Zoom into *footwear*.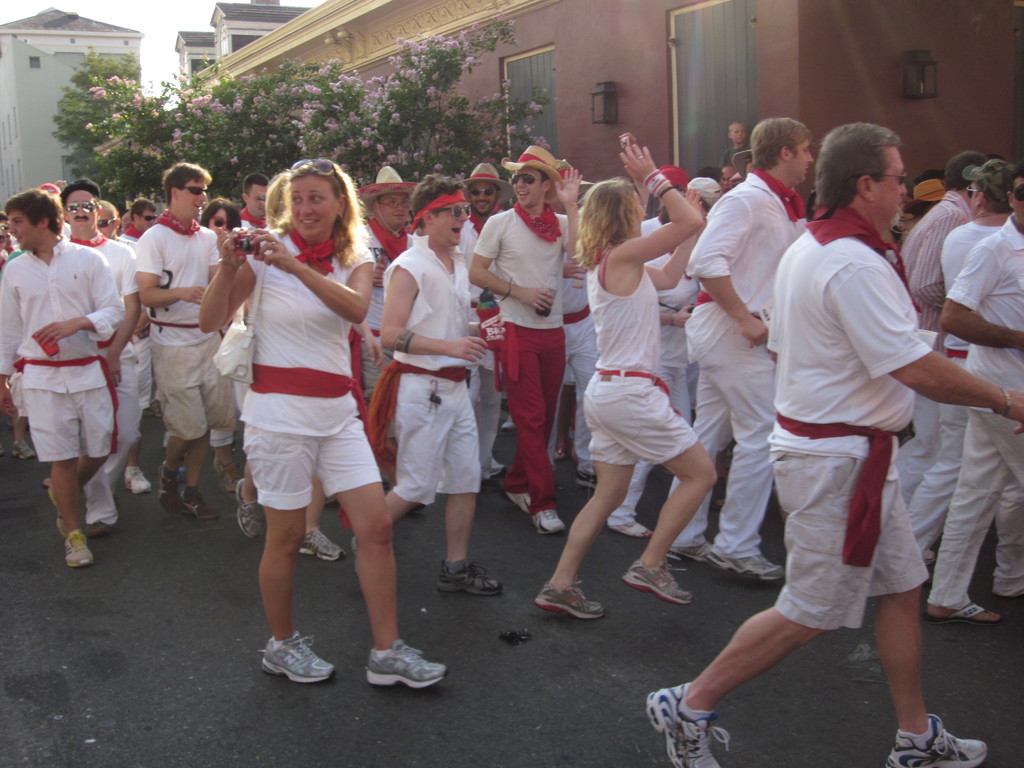
Zoom target: 534 506 563 538.
